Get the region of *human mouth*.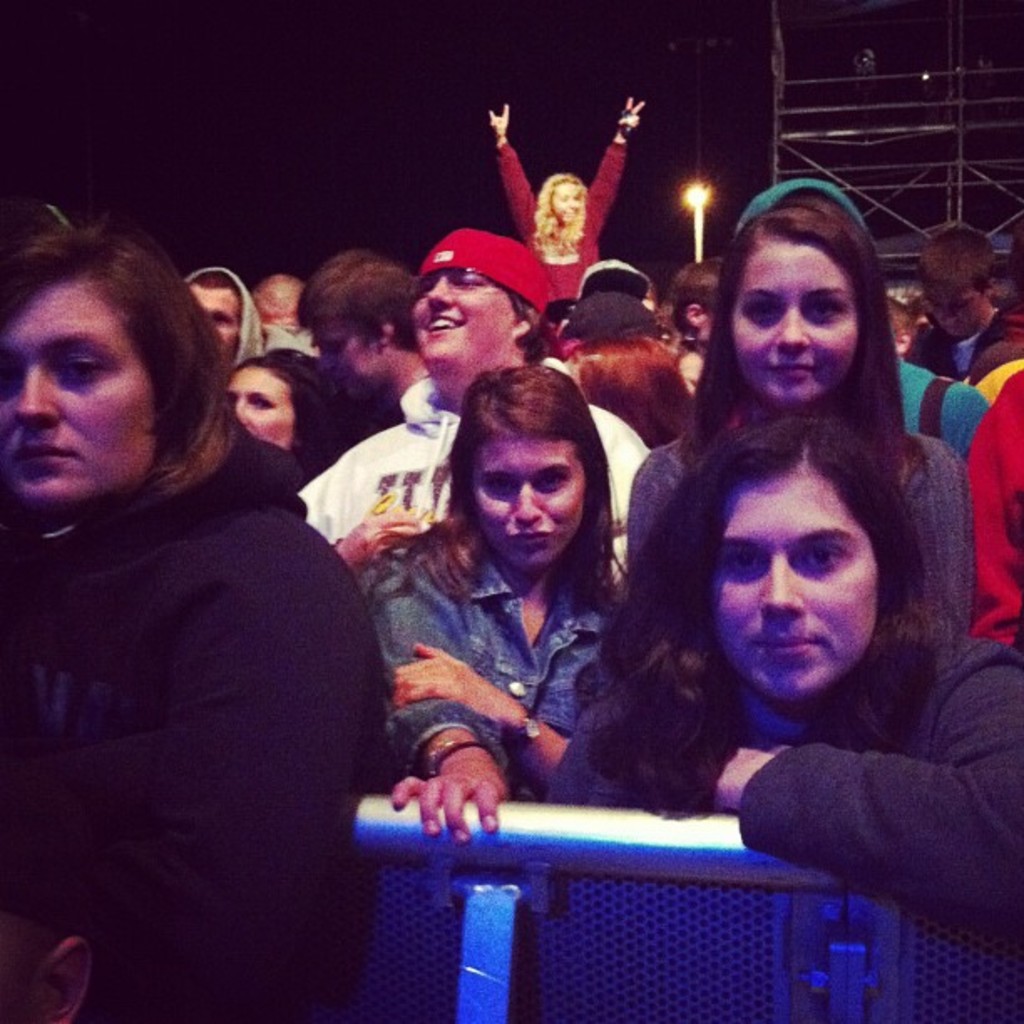
region(766, 366, 818, 371).
